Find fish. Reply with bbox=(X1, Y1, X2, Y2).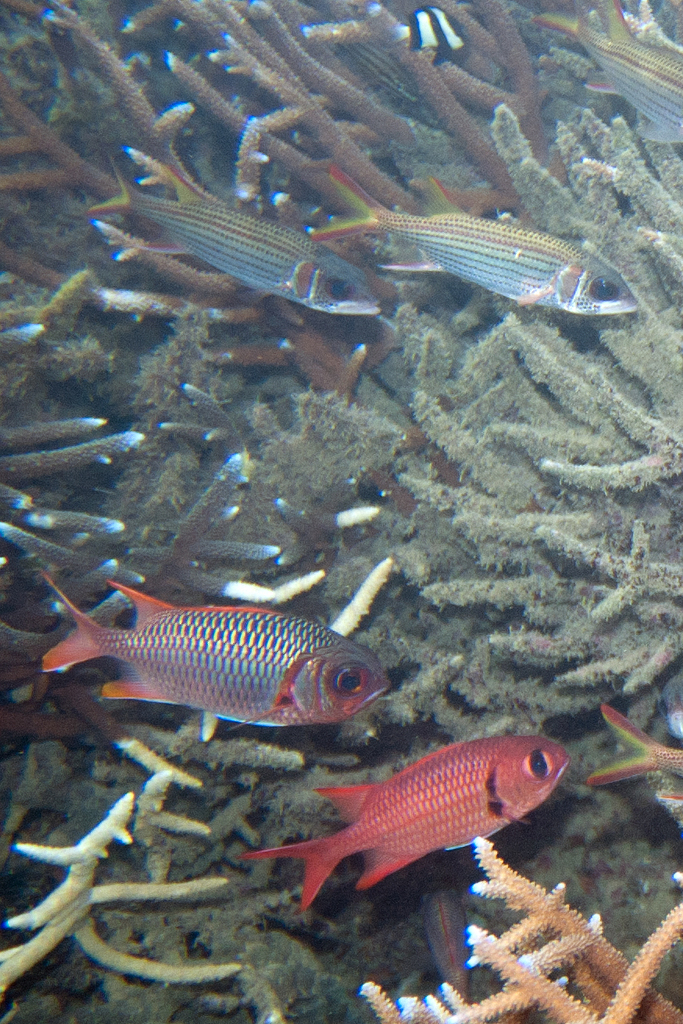
bbox=(36, 576, 399, 757).
